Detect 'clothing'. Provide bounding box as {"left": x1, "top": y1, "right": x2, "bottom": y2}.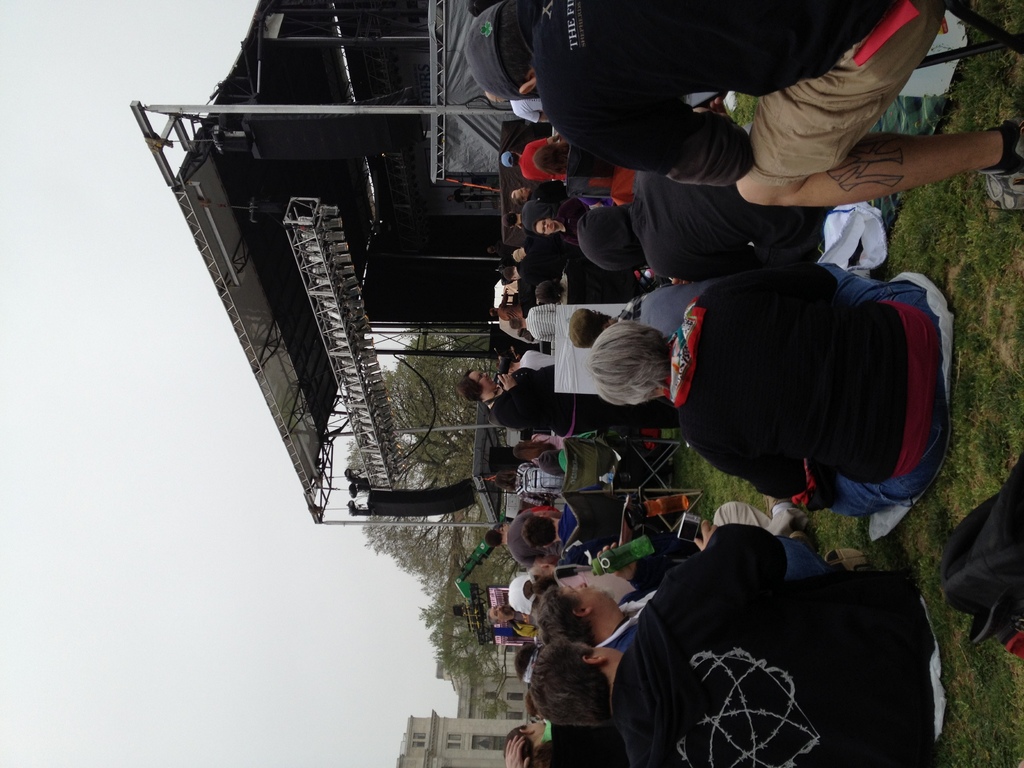
{"left": 612, "top": 525, "right": 947, "bottom": 767}.
